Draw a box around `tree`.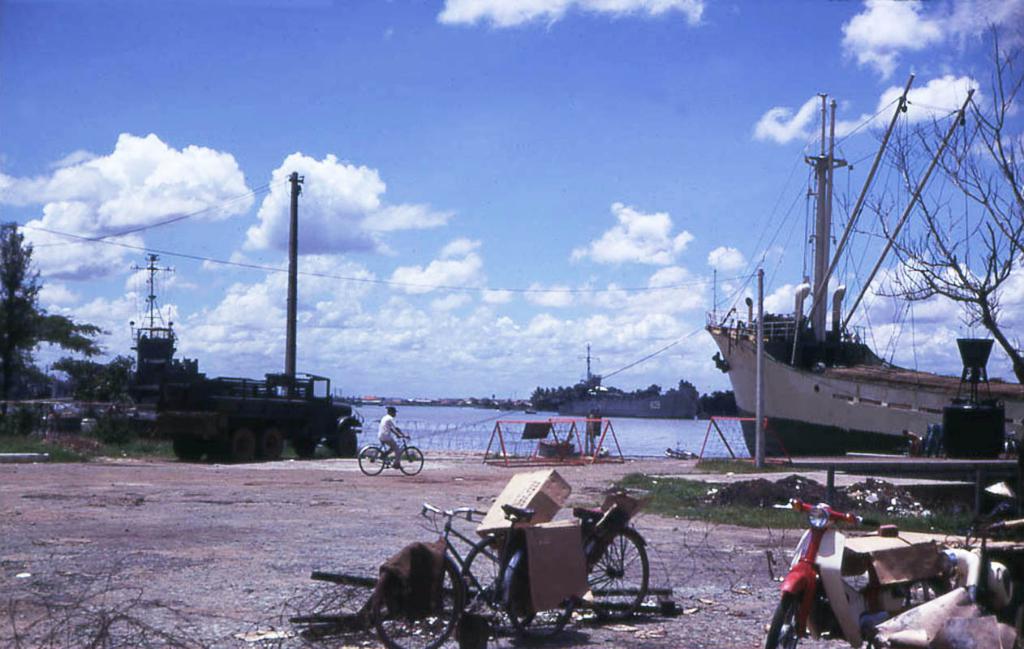
region(521, 368, 637, 415).
